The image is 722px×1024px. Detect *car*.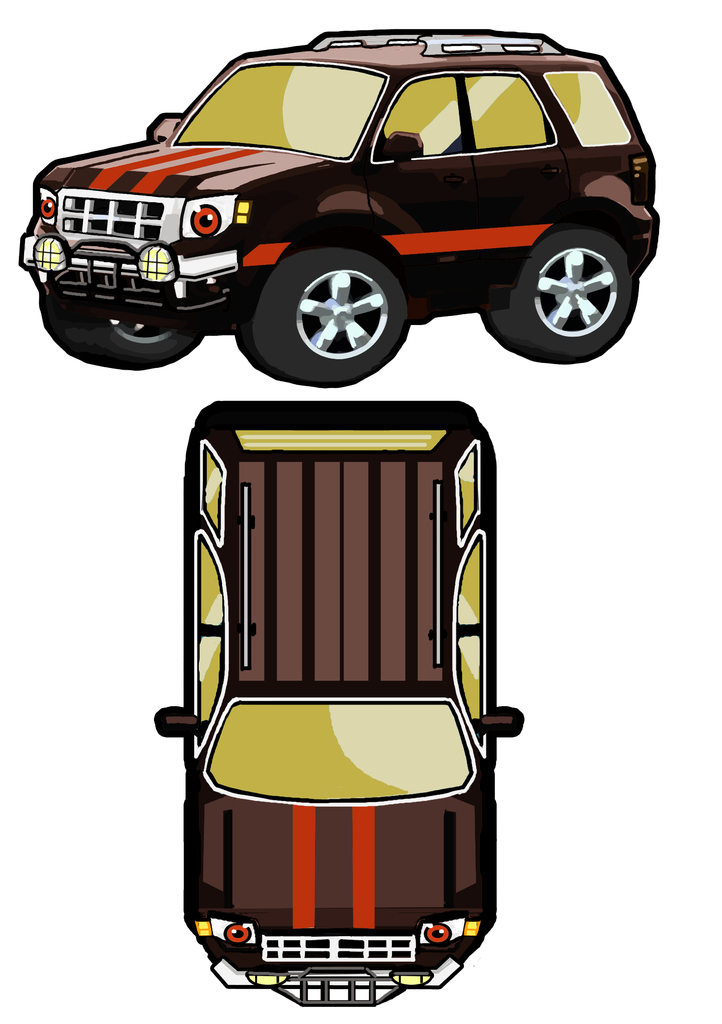
Detection: 8 22 655 379.
